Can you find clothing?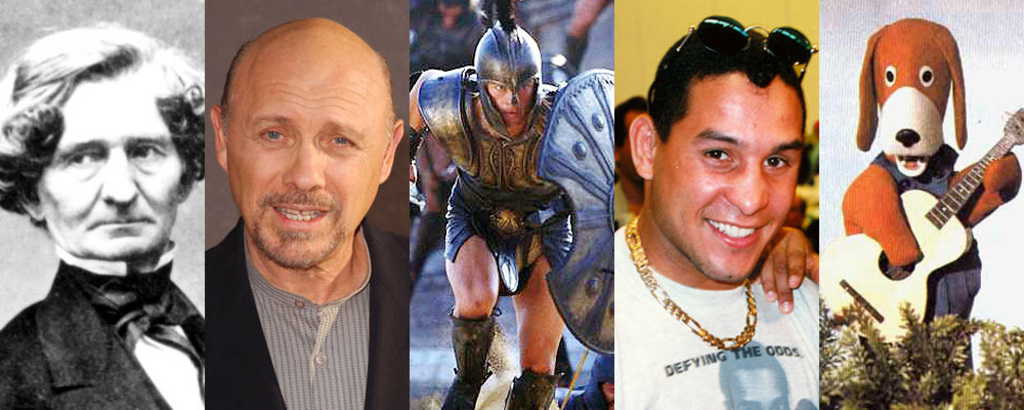
Yes, bounding box: Rect(611, 229, 814, 409).
